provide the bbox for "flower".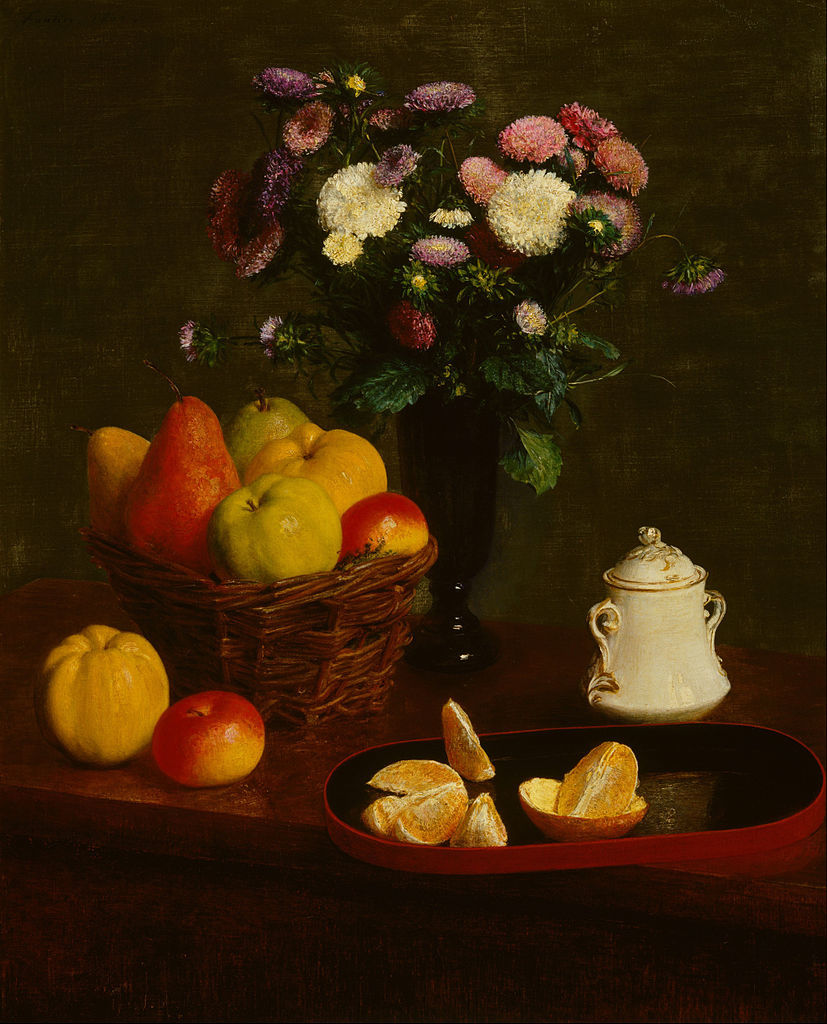
<box>261,315,295,367</box>.
